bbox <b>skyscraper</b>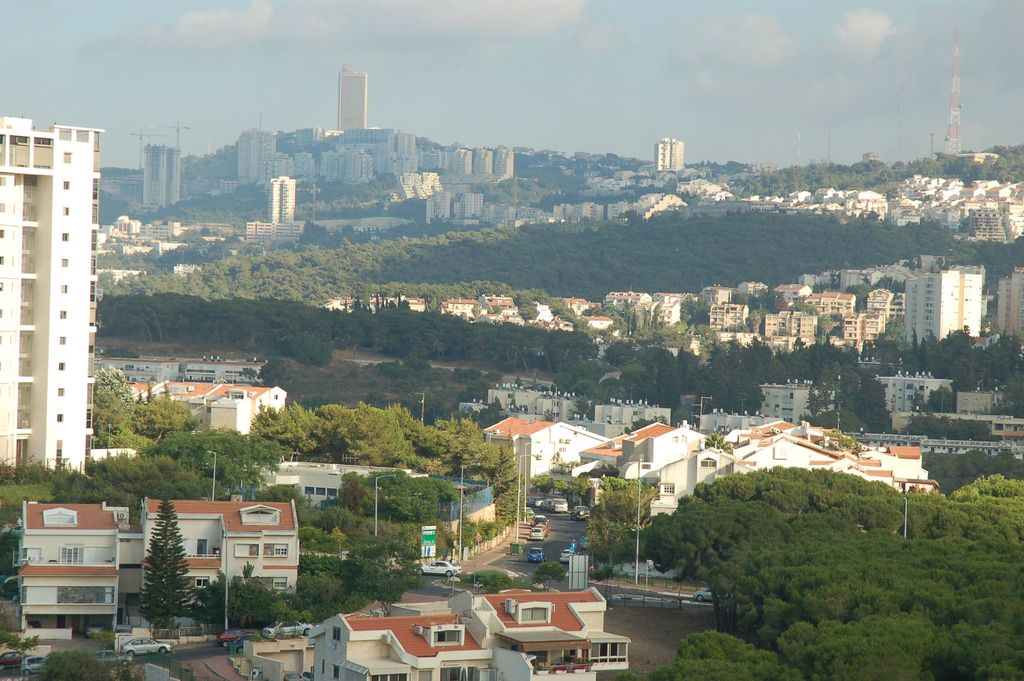
box(991, 266, 1023, 354)
